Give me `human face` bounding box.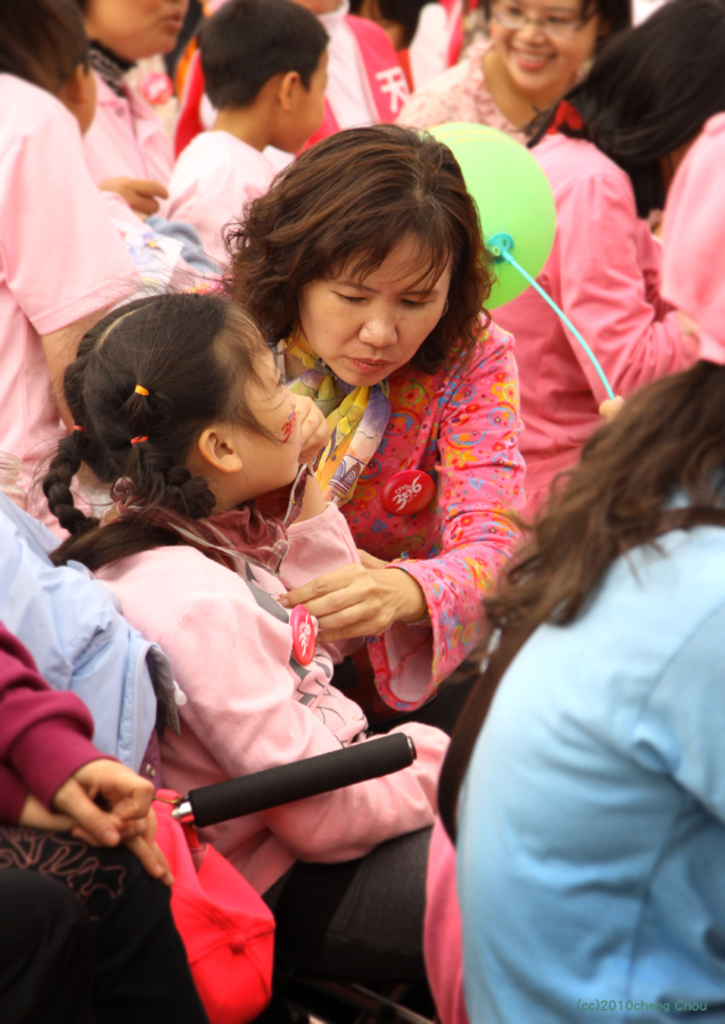
left=228, top=325, right=308, bottom=486.
